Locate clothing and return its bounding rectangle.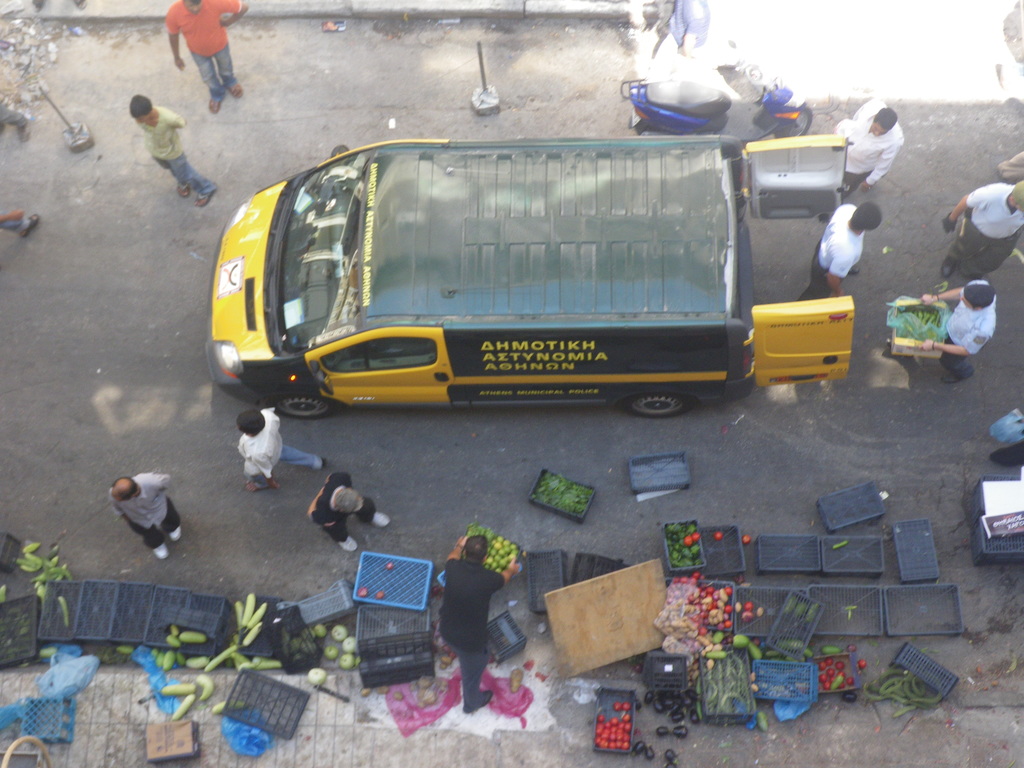
x1=113, y1=472, x2=171, y2=550.
